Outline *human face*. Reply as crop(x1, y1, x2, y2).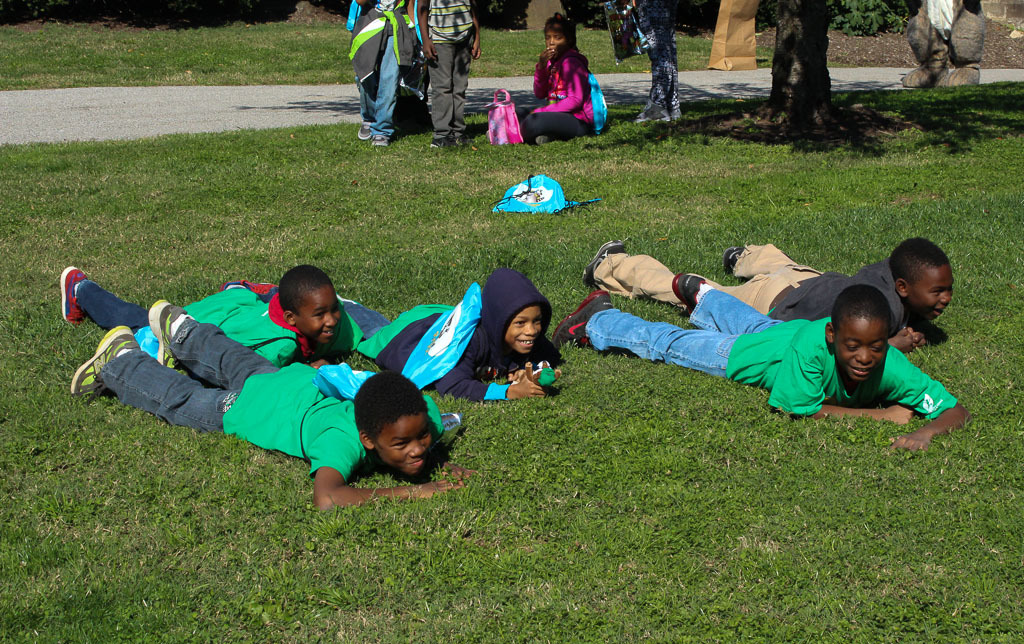
crop(376, 414, 434, 478).
